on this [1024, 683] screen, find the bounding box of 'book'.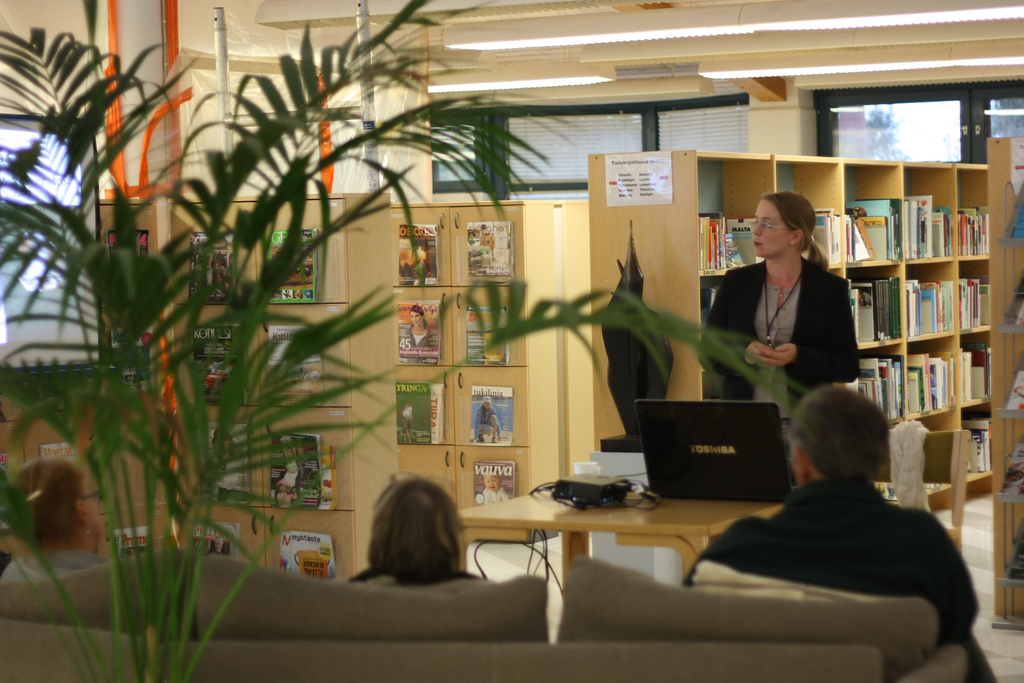
Bounding box: bbox(962, 417, 986, 477).
